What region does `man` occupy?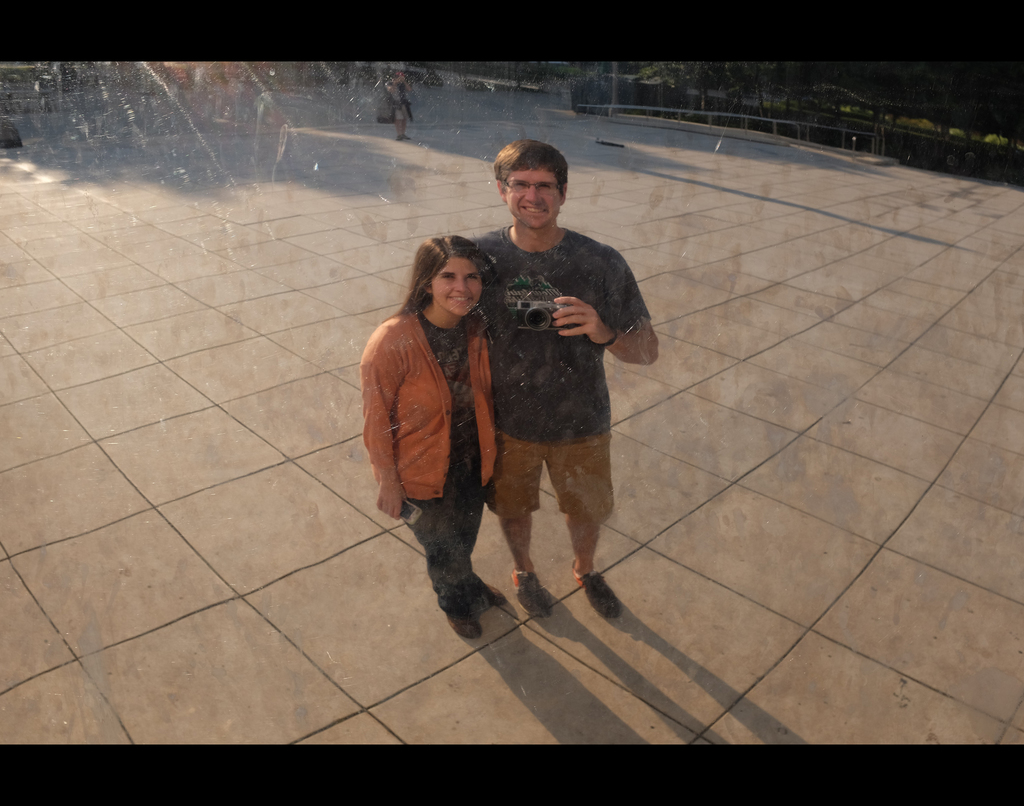
<region>472, 124, 671, 625</region>.
